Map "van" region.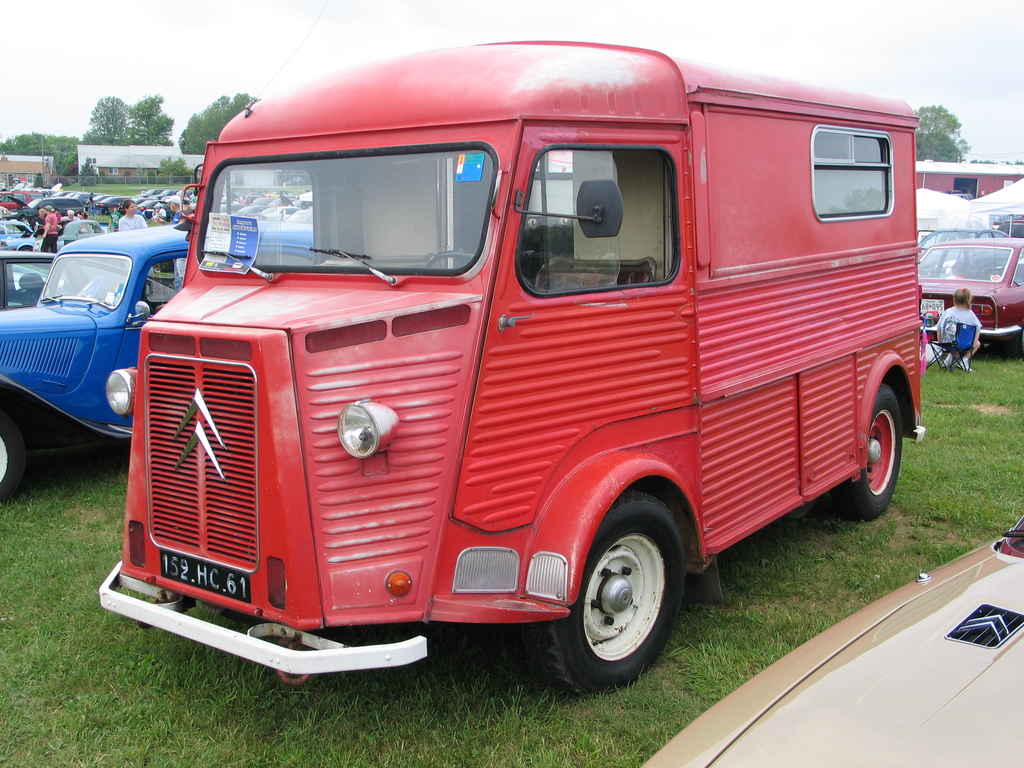
Mapped to bbox(95, 39, 939, 701).
